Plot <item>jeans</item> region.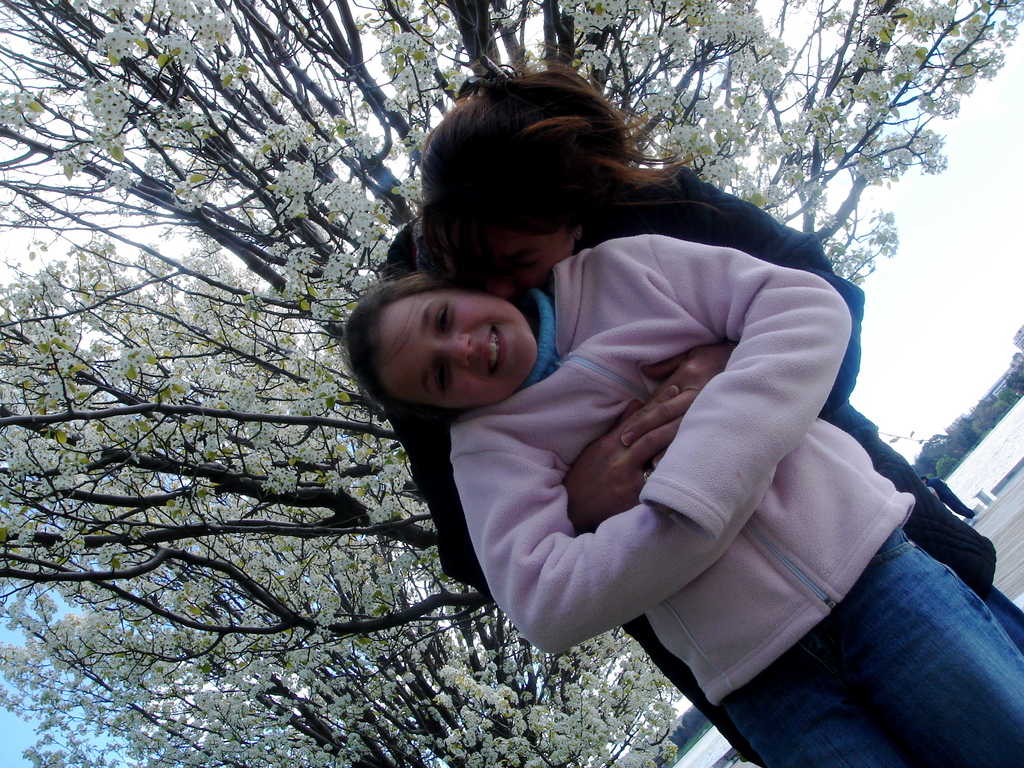
Plotted at bbox=[799, 511, 1020, 764].
